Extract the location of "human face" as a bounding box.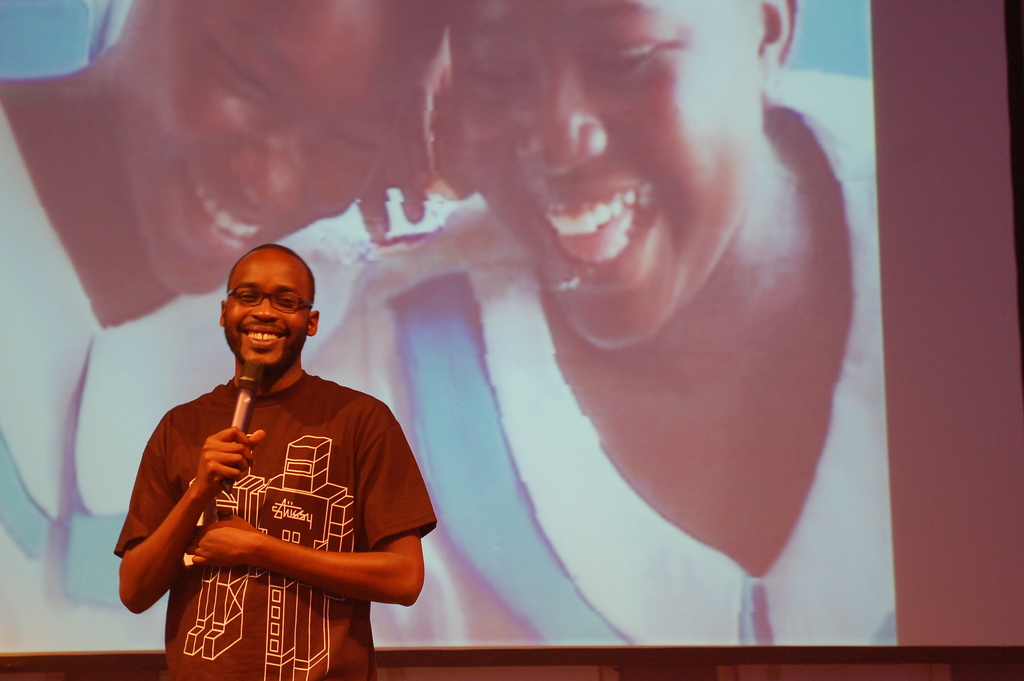
x1=220, y1=255, x2=310, y2=371.
